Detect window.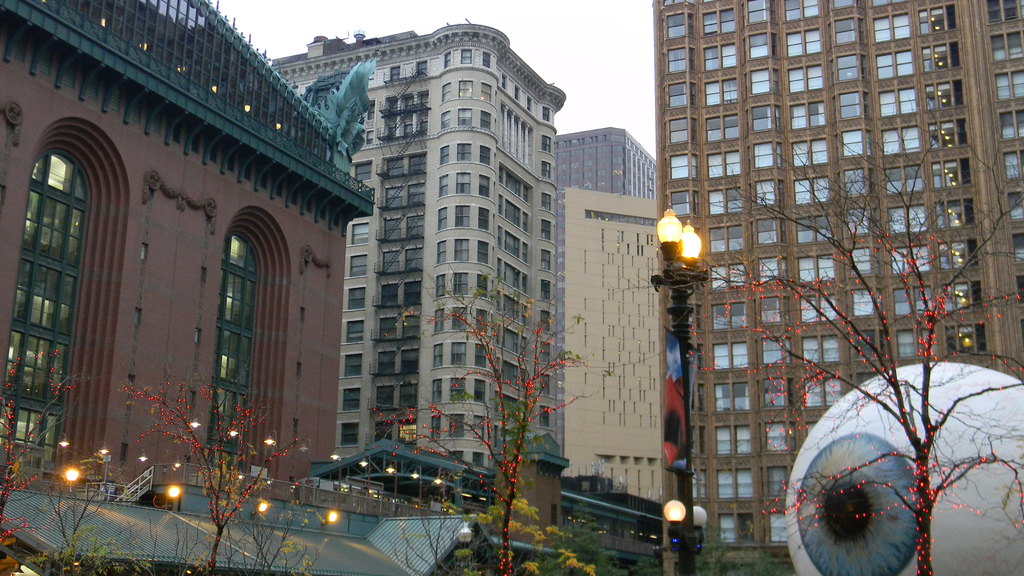
Detected at Rect(481, 82, 492, 102).
